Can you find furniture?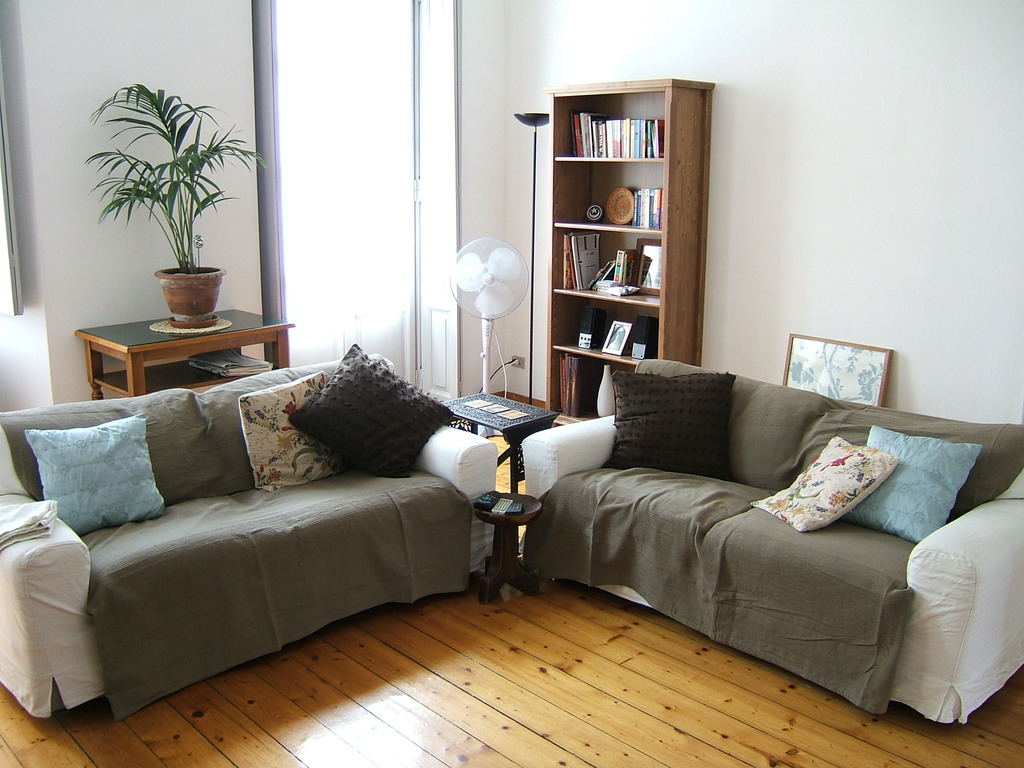
Yes, bounding box: {"left": 453, "top": 388, "right": 558, "bottom": 493}.
